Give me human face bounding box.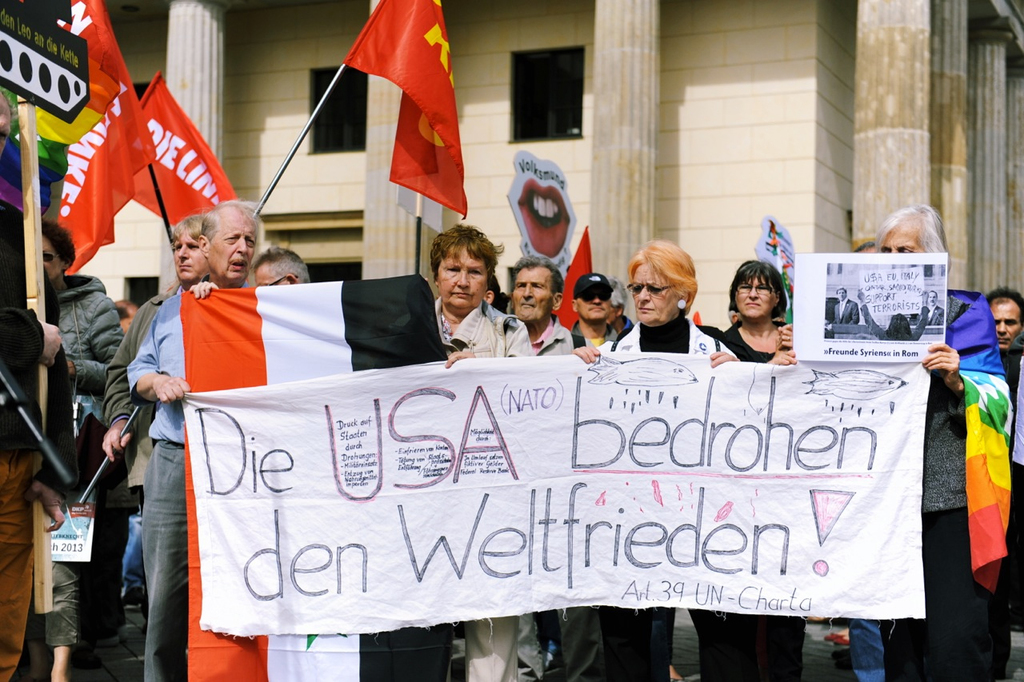
x1=209 y1=205 x2=255 y2=282.
